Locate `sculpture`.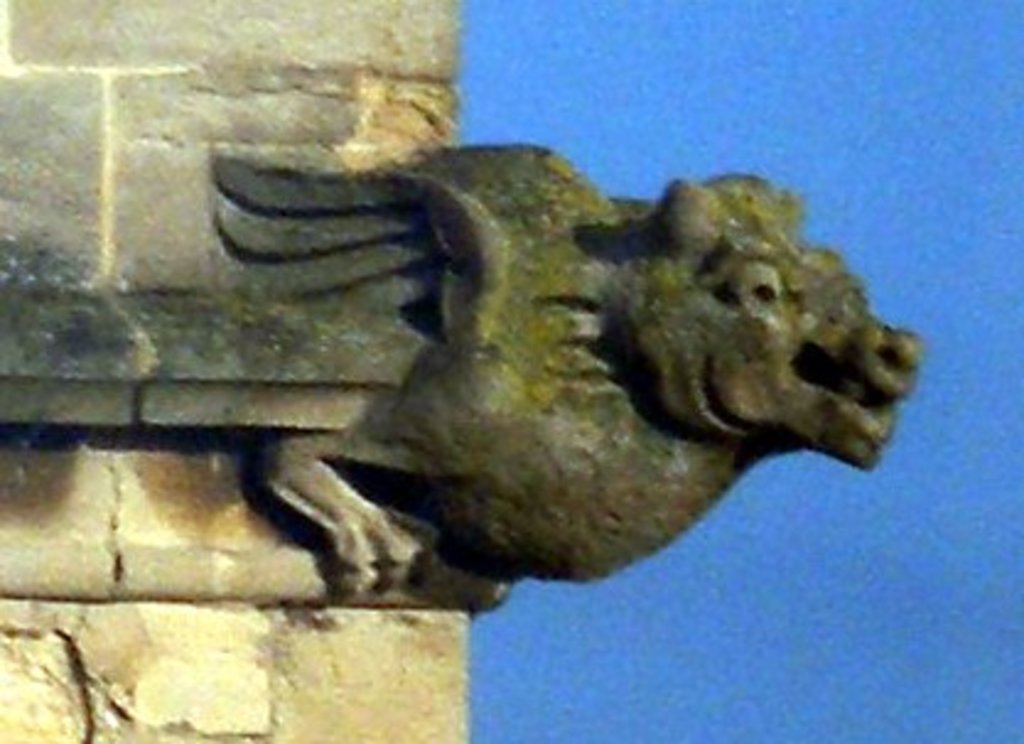
Bounding box: (x1=111, y1=98, x2=943, y2=656).
